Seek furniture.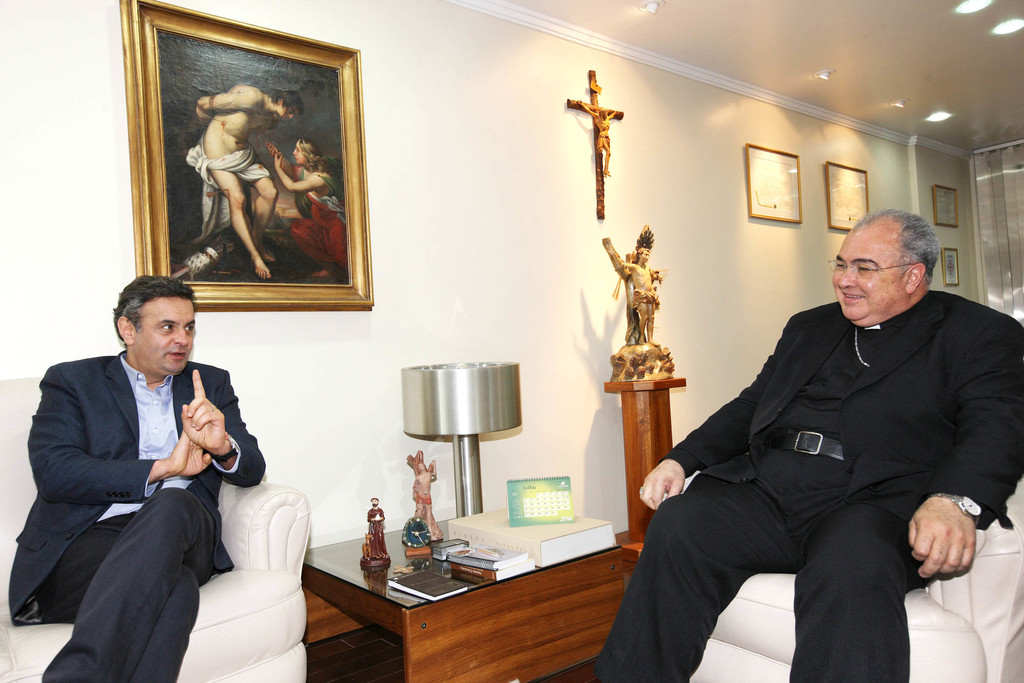
BBox(301, 514, 625, 682).
